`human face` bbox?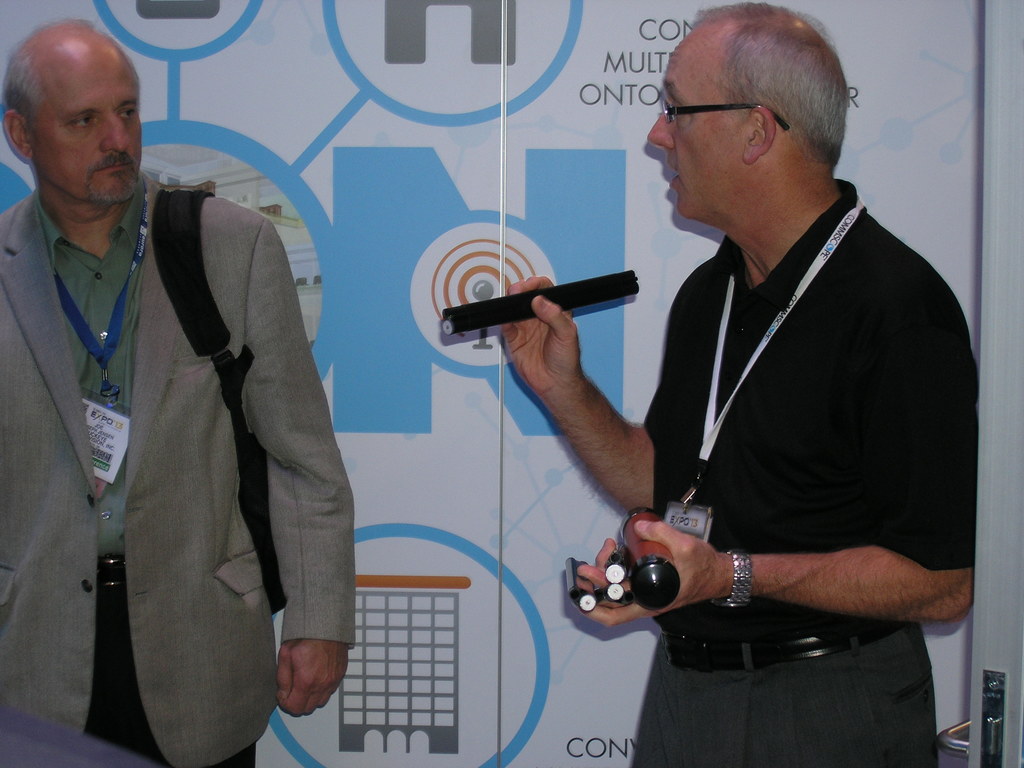
l=28, t=42, r=148, b=216
